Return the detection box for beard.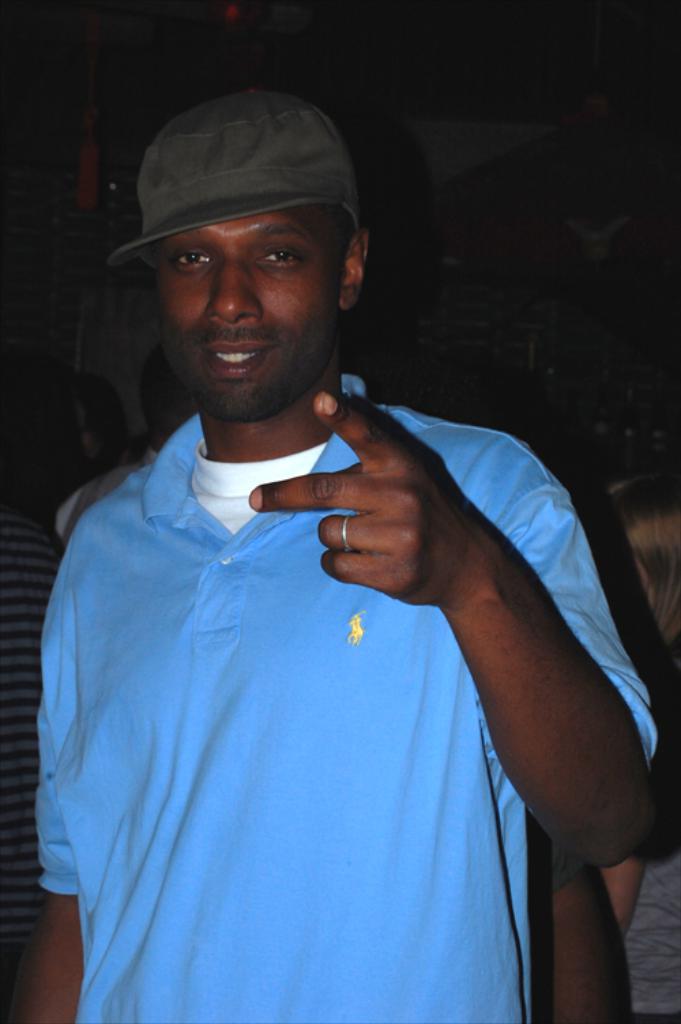
x1=162 y1=313 x2=342 y2=418.
